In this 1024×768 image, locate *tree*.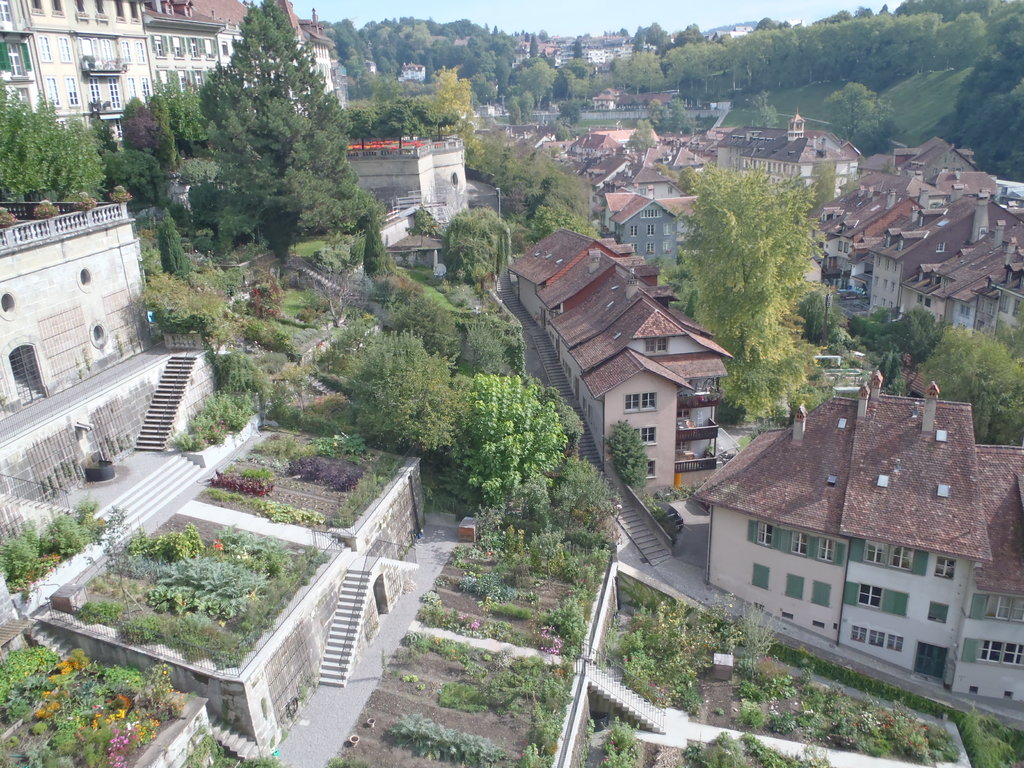
Bounding box: [794,287,836,343].
